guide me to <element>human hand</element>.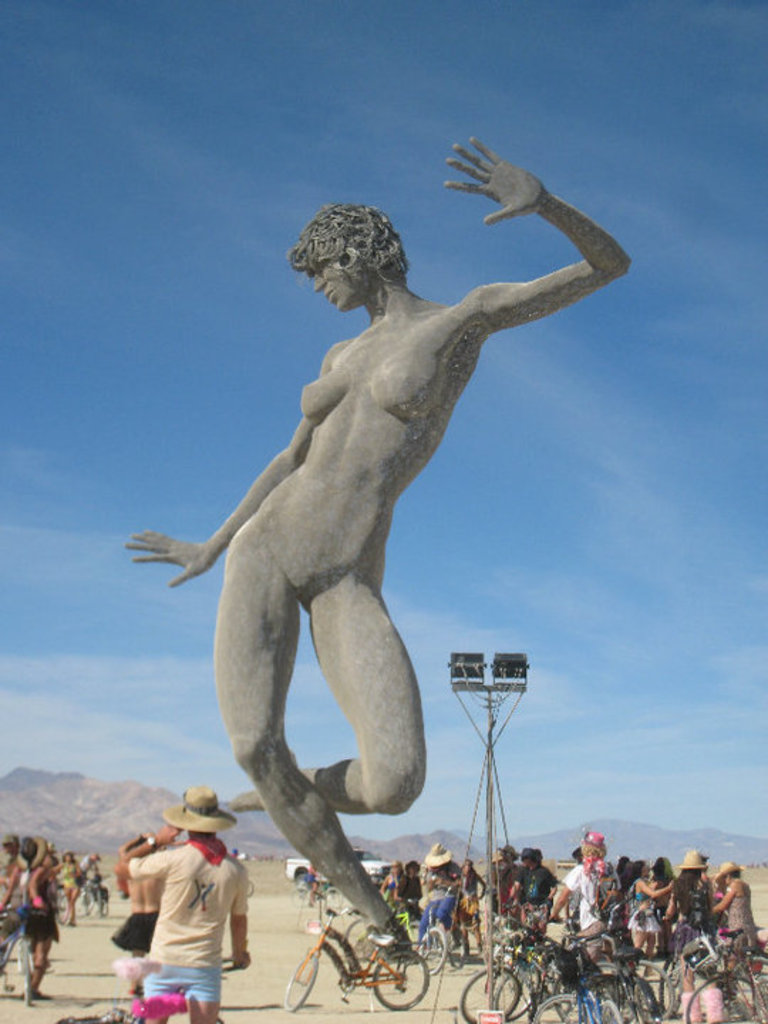
Guidance: {"x1": 228, "y1": 950, "x2": 252, "y2": 971}.
